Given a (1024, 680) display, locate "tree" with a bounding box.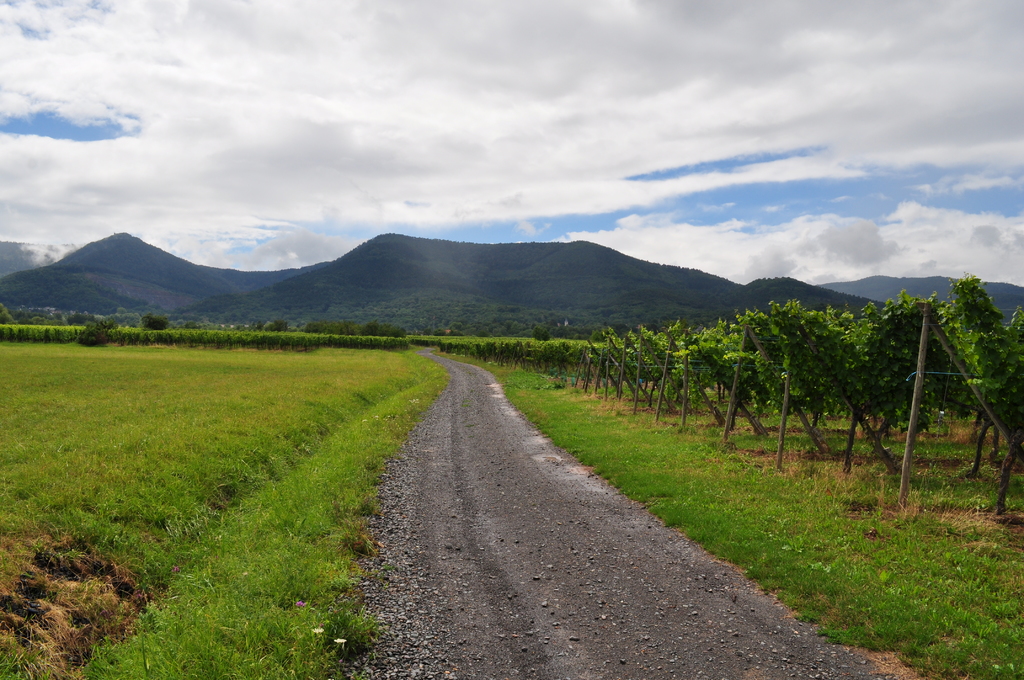
Located: [141, 311, 166, 329].
